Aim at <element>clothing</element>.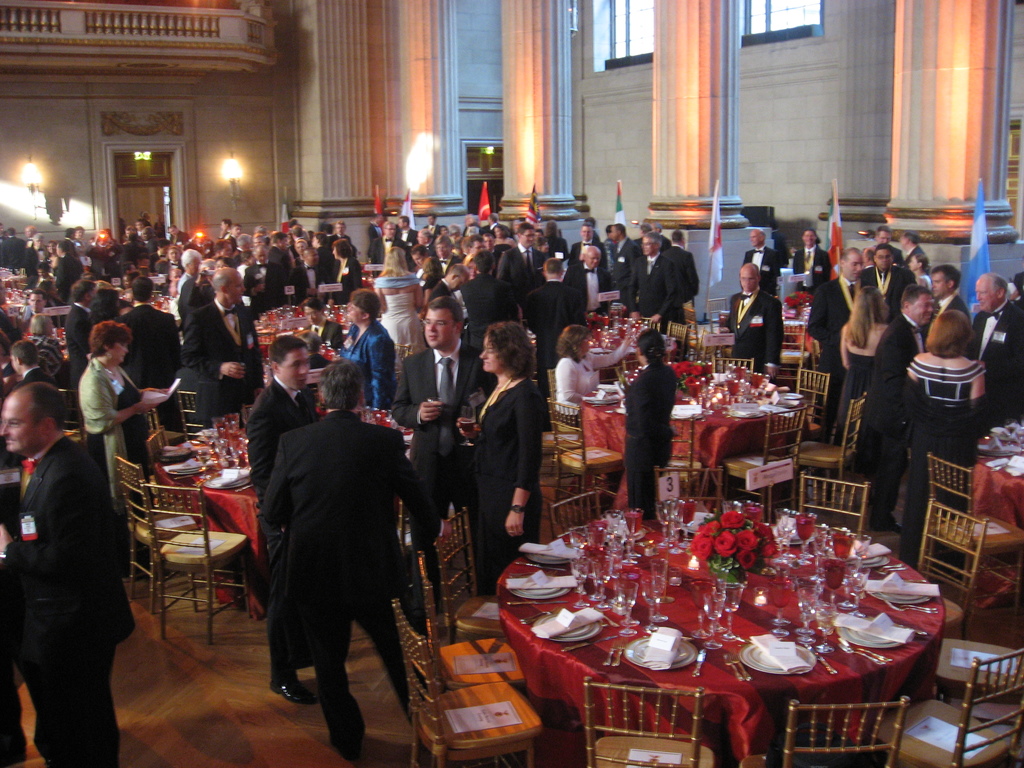
Aimed at bbox=[902, 245, 931, 269].
